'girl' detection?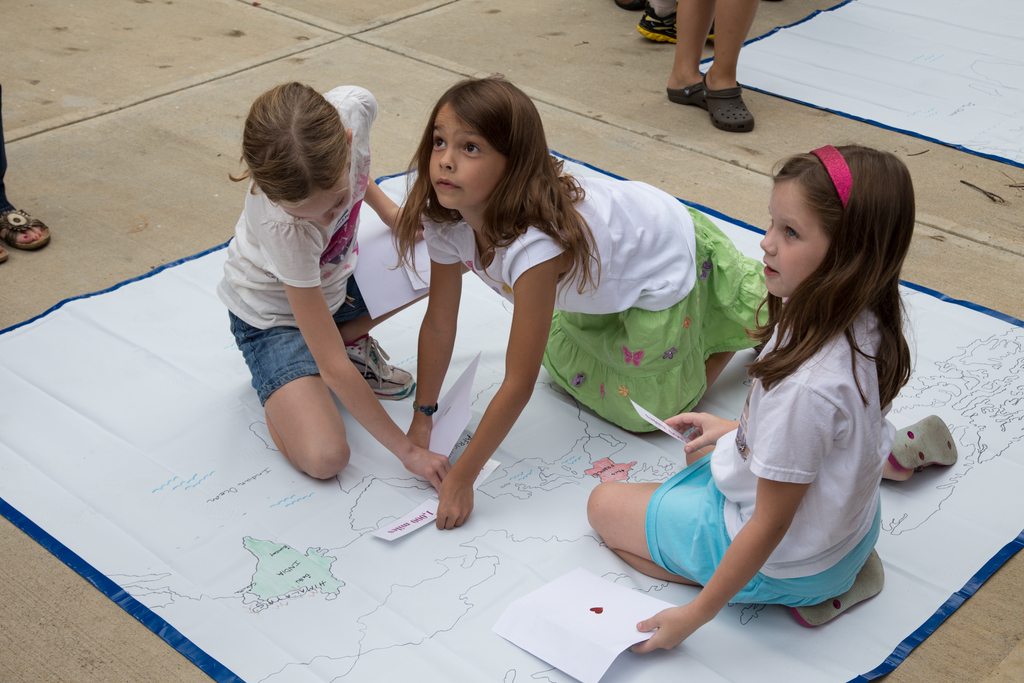
bbox=[218, 79, 454, 491]
